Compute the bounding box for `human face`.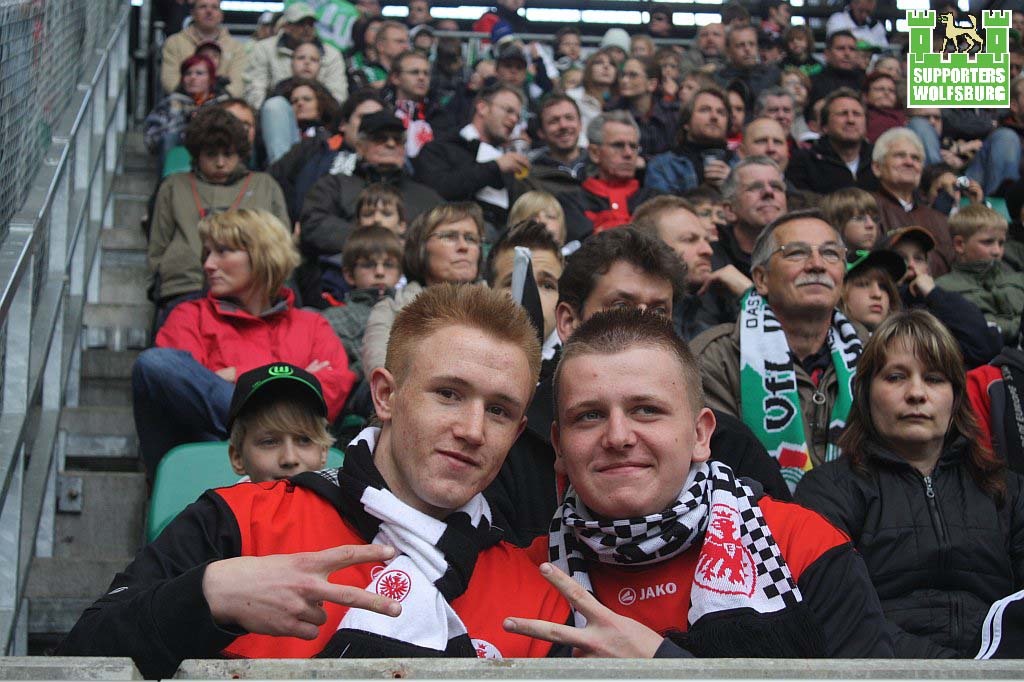
[862, 60, 908, 109].
